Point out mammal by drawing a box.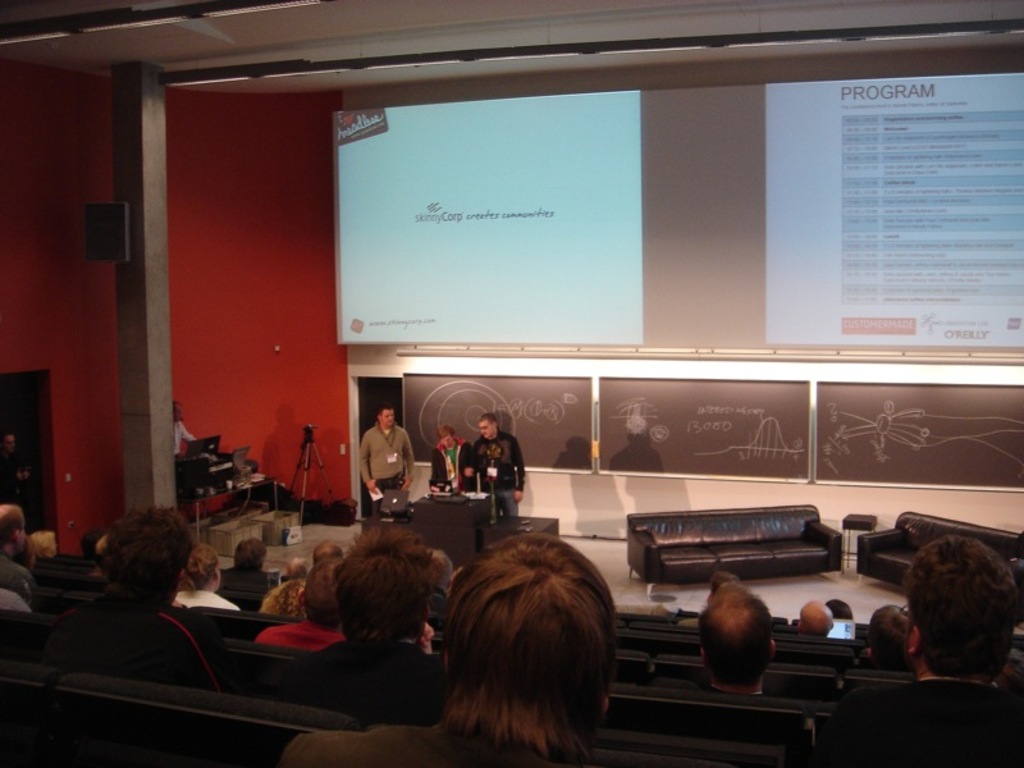
x1=310, y1=539, x2=348, y2=564.
